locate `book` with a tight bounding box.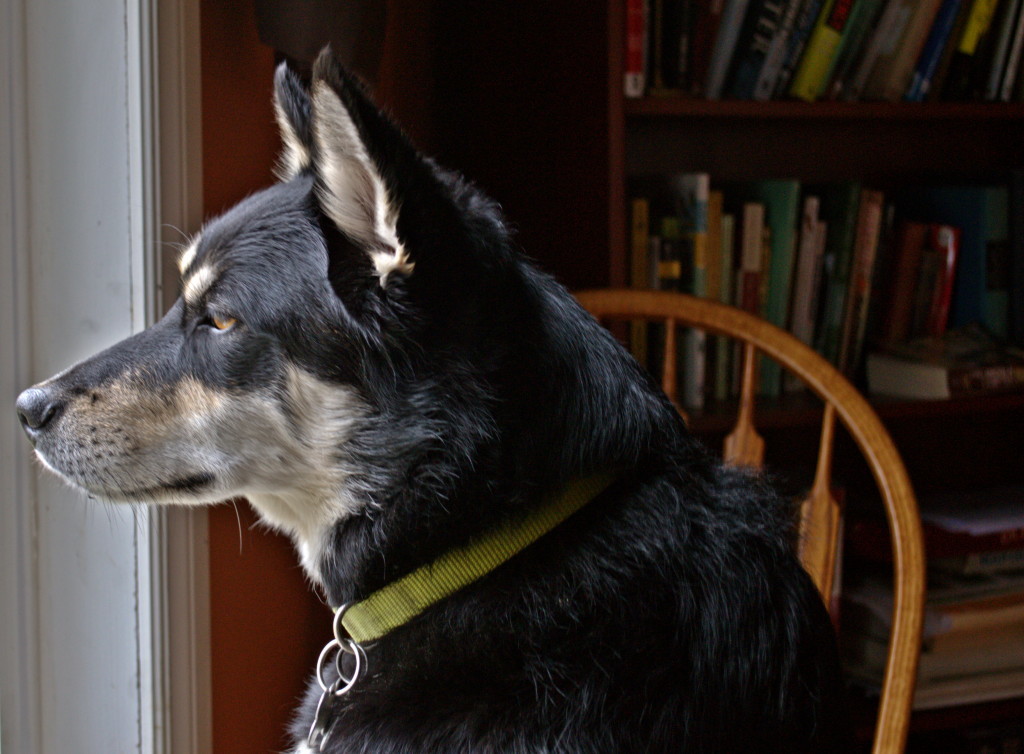
locate(708, 188, 727, 392).
